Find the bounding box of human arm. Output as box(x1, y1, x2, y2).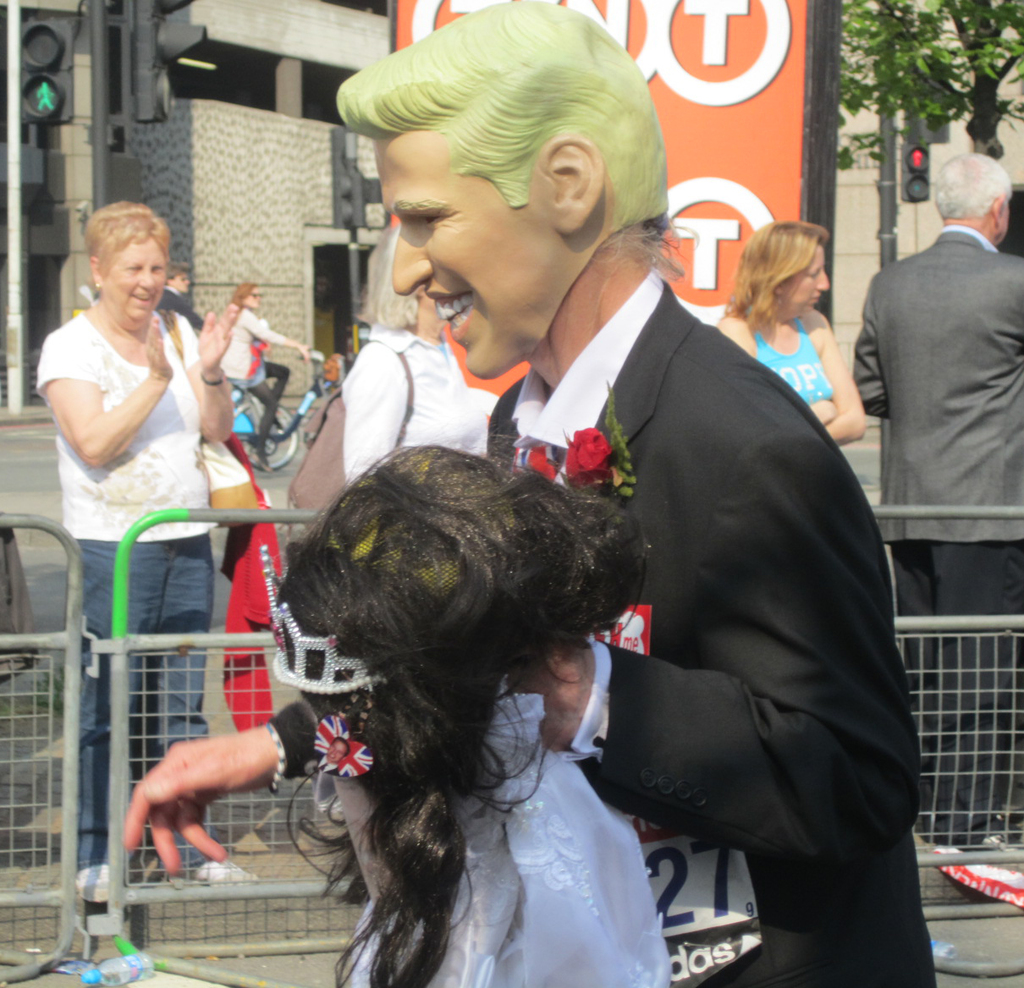
box(503, 444, 917, 871).
